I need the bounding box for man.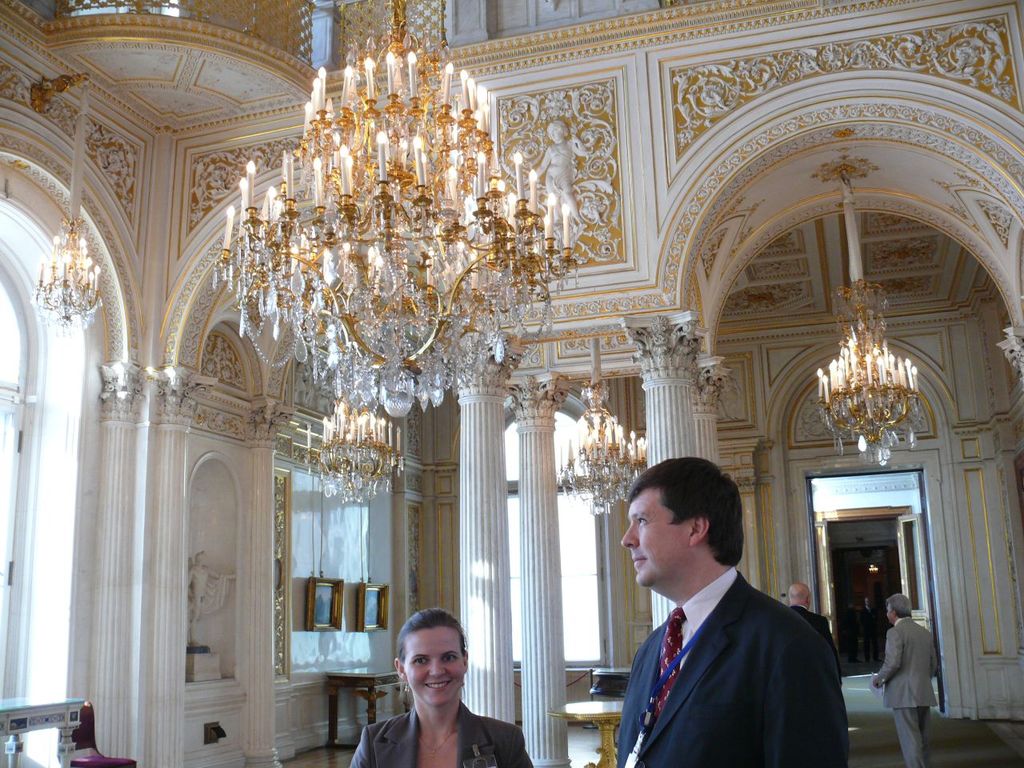
Here it is: (774, 581, 838, 659).
